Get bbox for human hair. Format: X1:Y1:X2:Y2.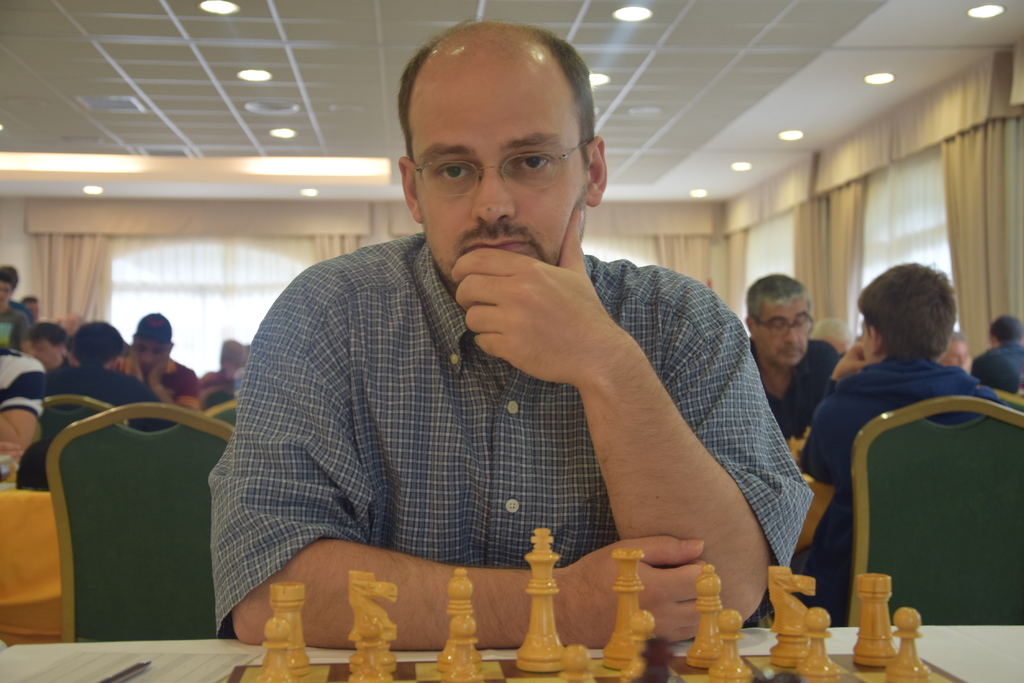
68:320:122:365.
